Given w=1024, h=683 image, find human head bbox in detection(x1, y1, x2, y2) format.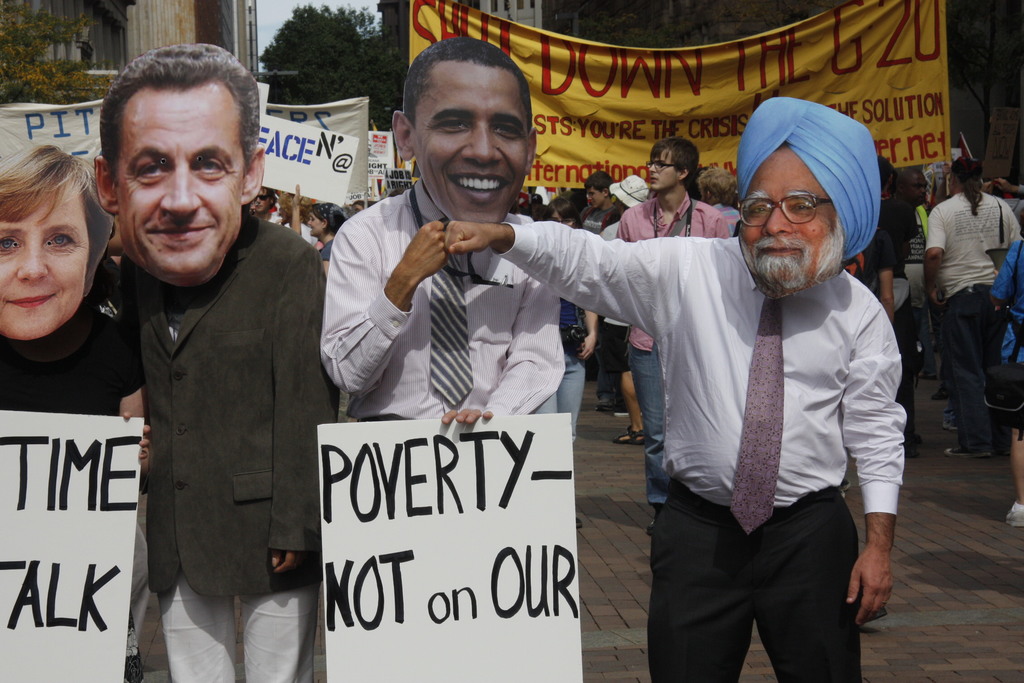
detection(609, 172, 651, 213).
